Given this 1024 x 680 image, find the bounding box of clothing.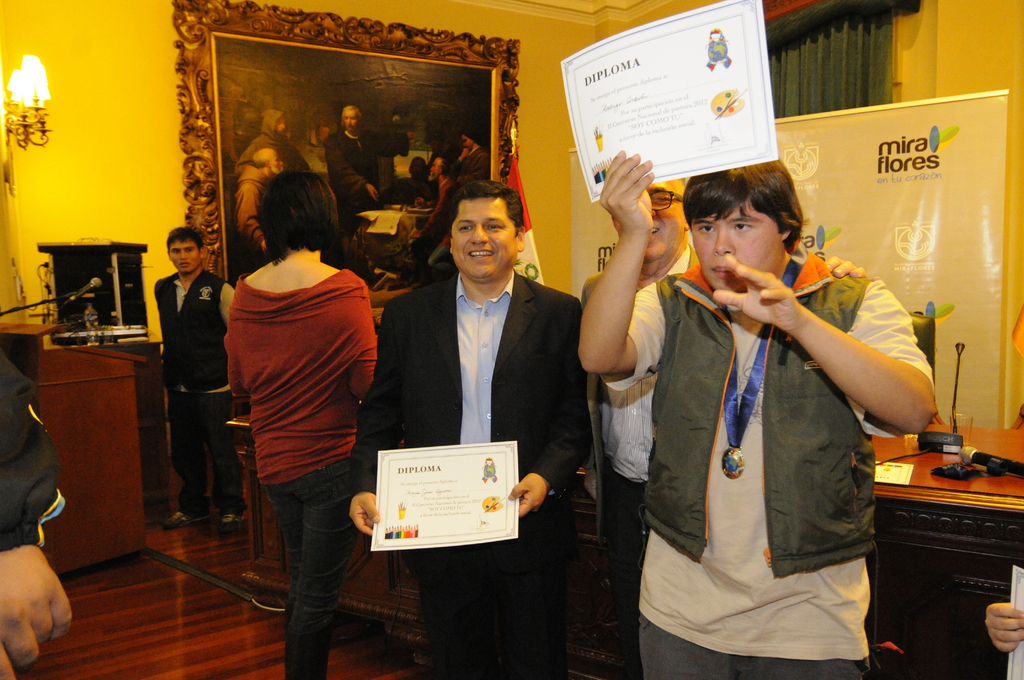
335 269 592 679.
